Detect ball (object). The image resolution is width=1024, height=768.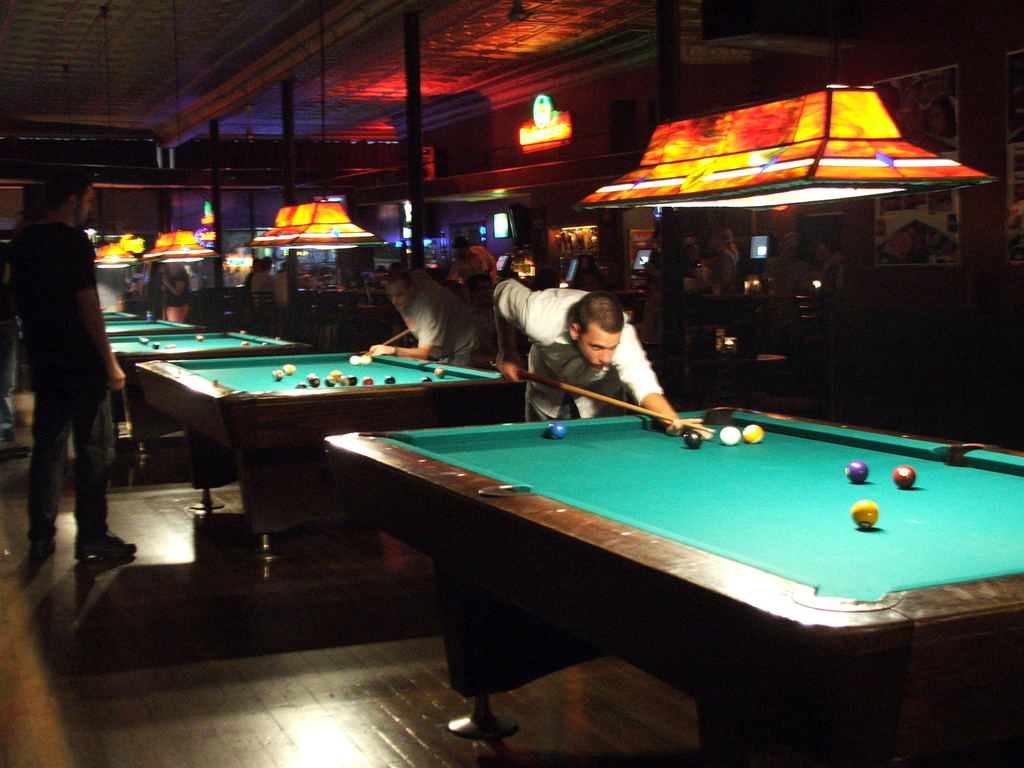
x1=136 y1=335 x2=150 y2=347.
